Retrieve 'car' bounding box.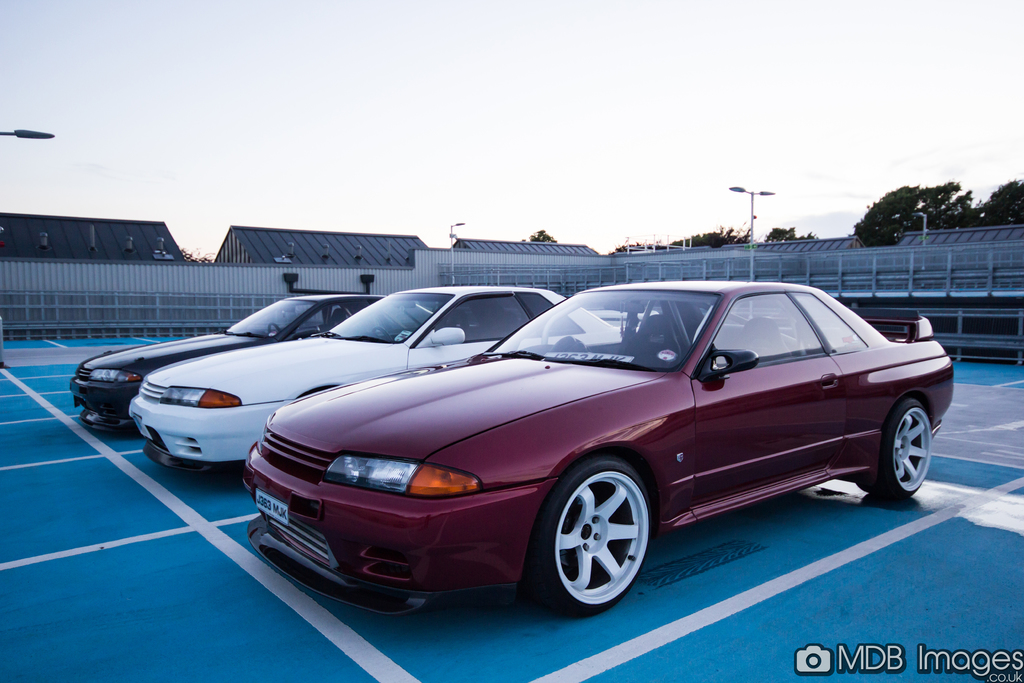
Bounding box: 218,283,964,620.
